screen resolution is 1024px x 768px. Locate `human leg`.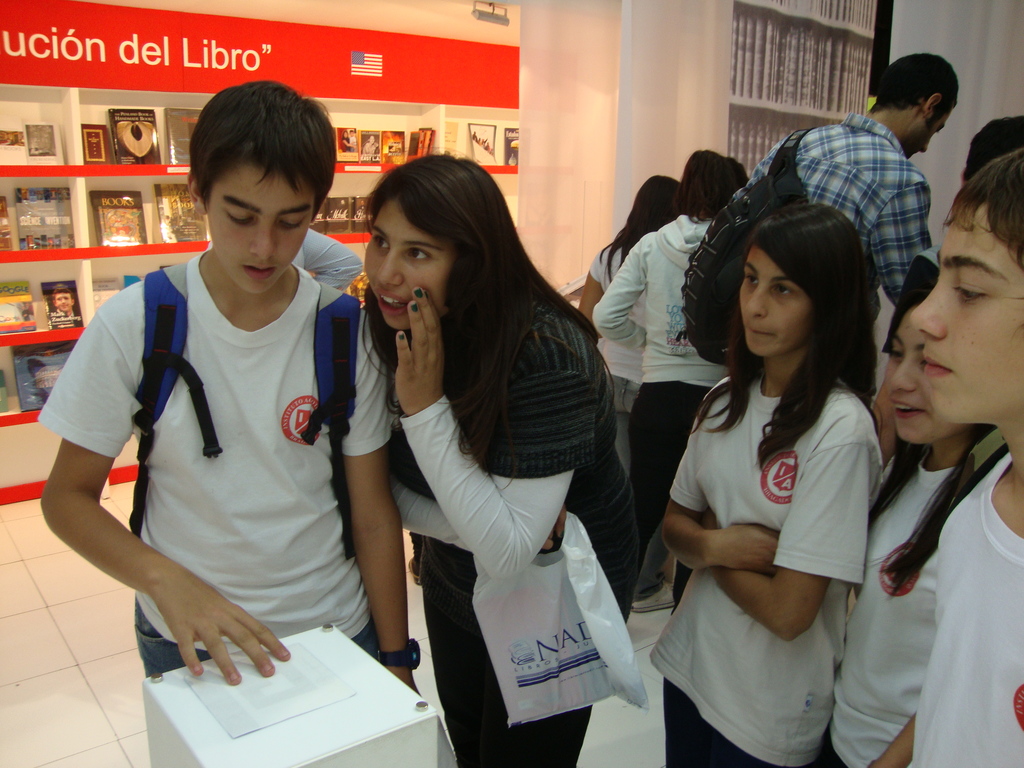
pyautogui.locateOnScreen(501, 441, 632, 767).
